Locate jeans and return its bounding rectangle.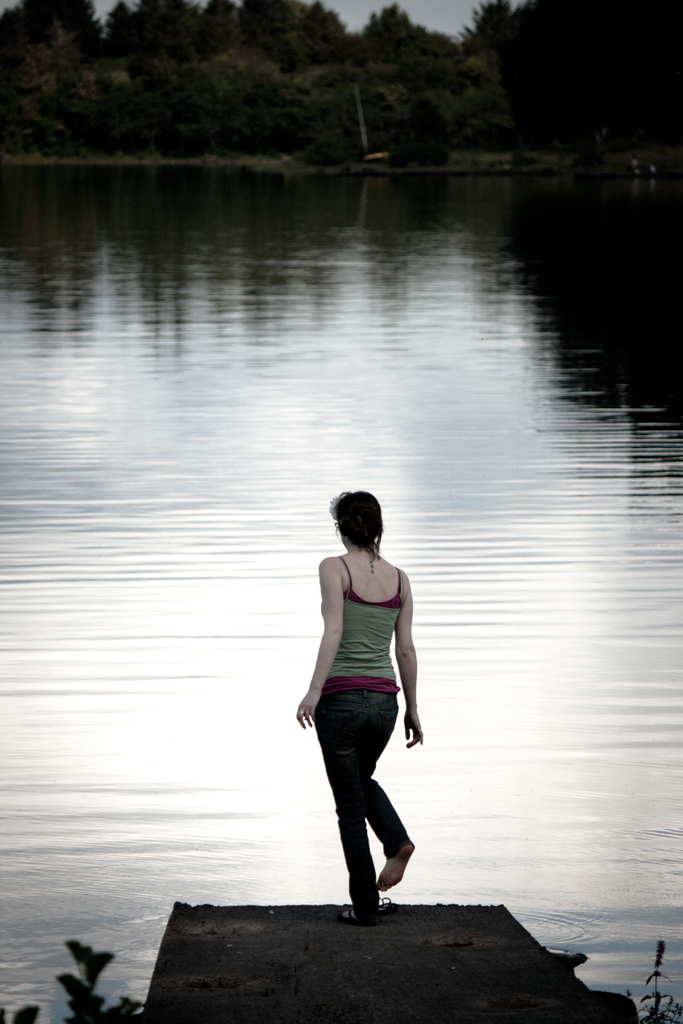
{"x1": 301, "y1": 689, "x2": 418, "y2": 879}.
